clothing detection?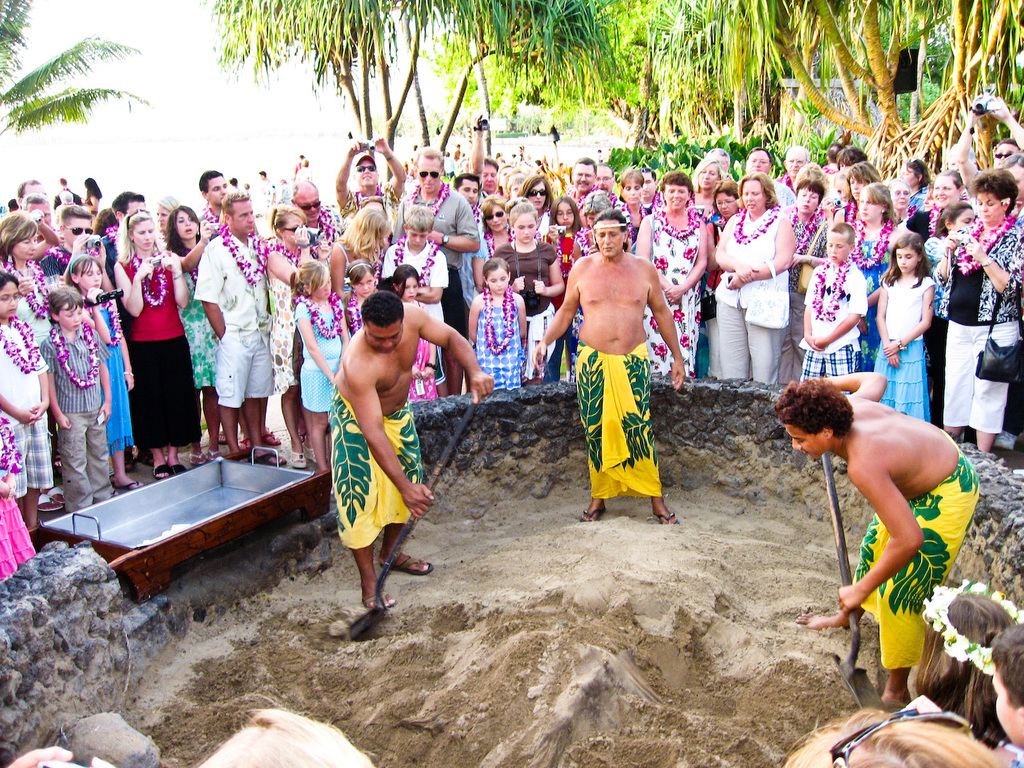
bbox=[850, 454, 981, 666]
